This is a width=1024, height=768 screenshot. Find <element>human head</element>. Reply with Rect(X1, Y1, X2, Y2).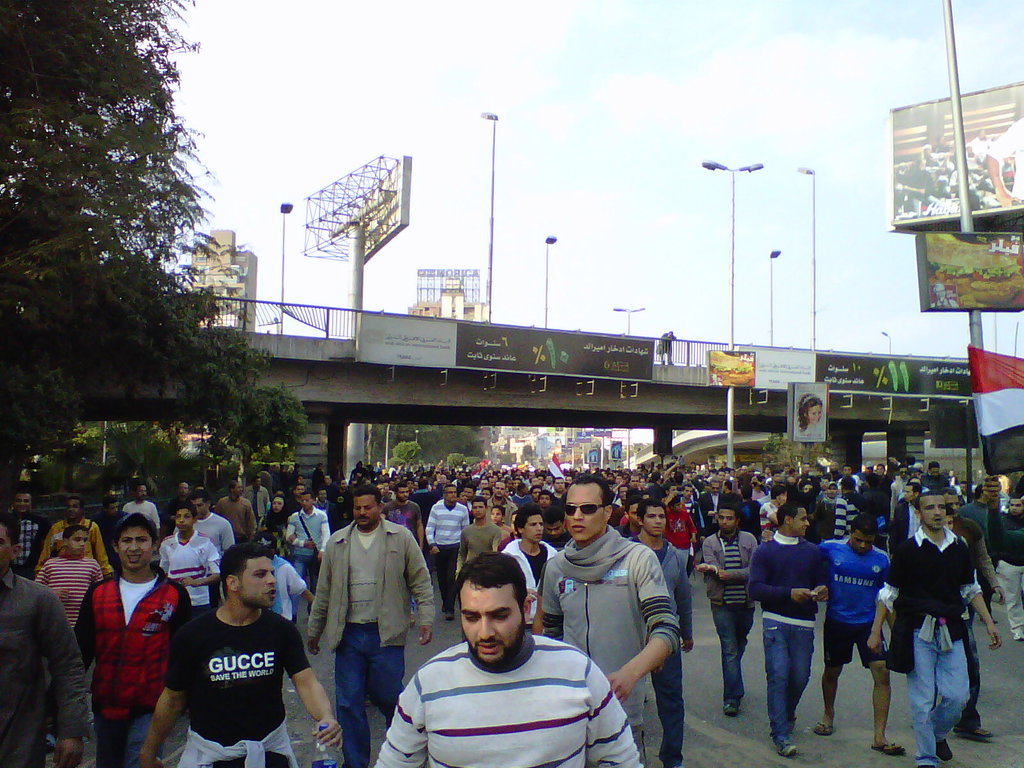
Rect(635, 502, 670, 539).
